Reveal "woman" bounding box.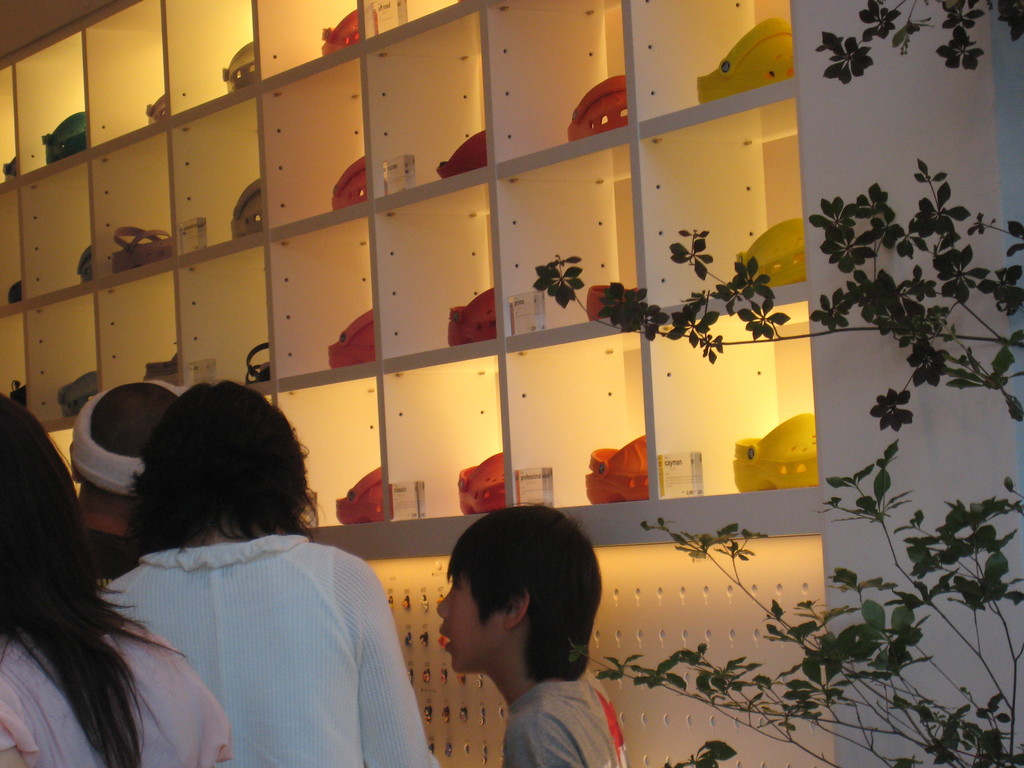
Revealed: rect(0, 396, 230, 764).
